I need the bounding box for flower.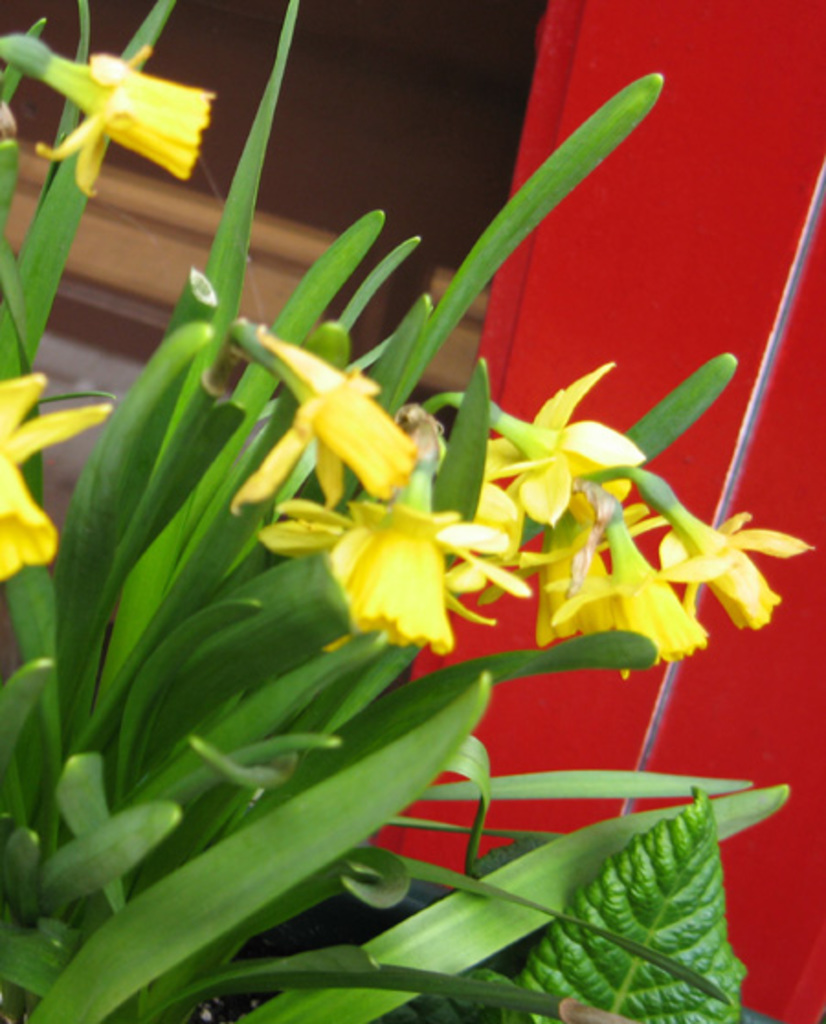
Here it is: [left=228, top=317, right=409, bottom=506].
